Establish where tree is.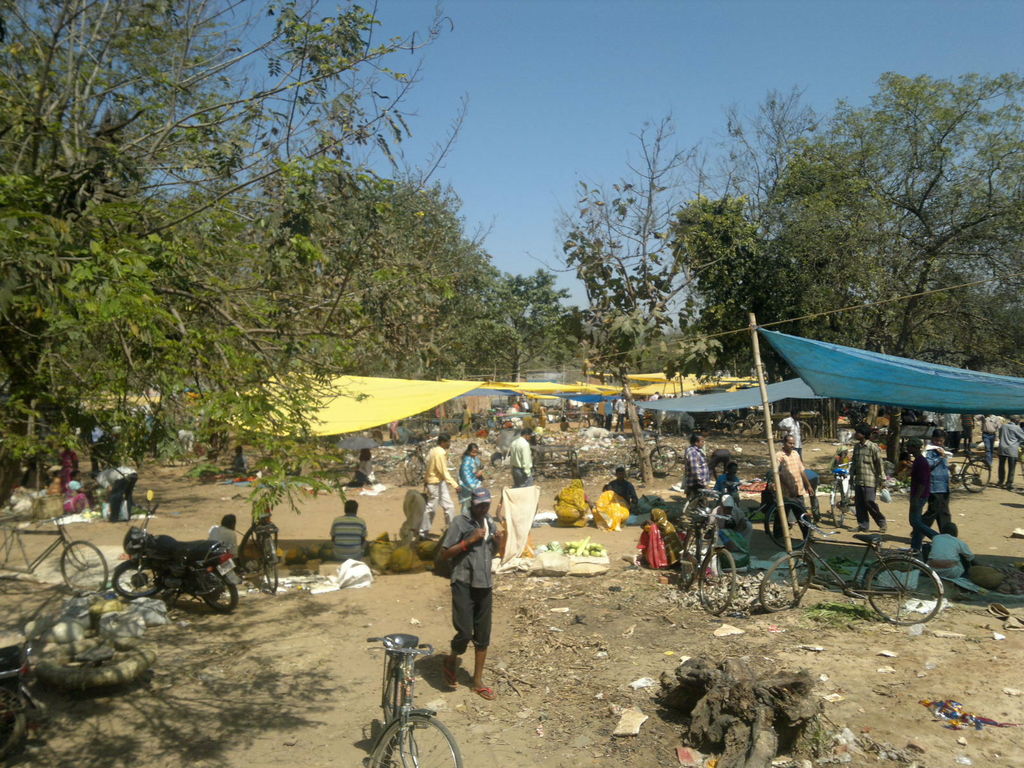
Established at 689, 193, 778, 359.
